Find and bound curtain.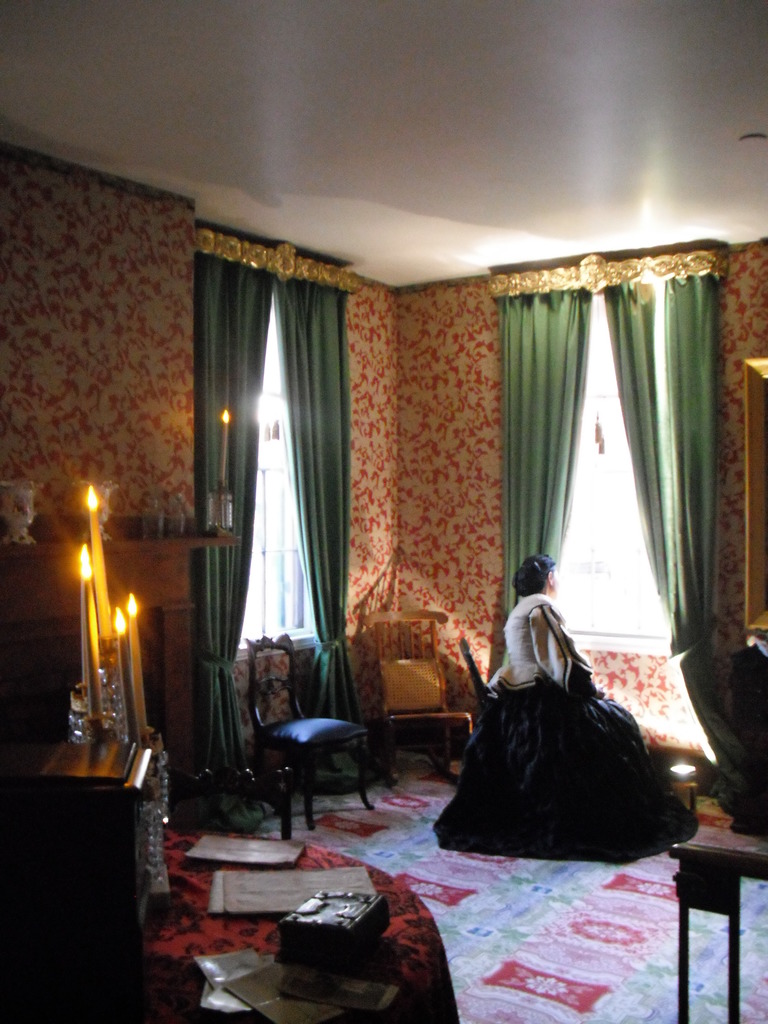
Bound: 598:268:733:793.
